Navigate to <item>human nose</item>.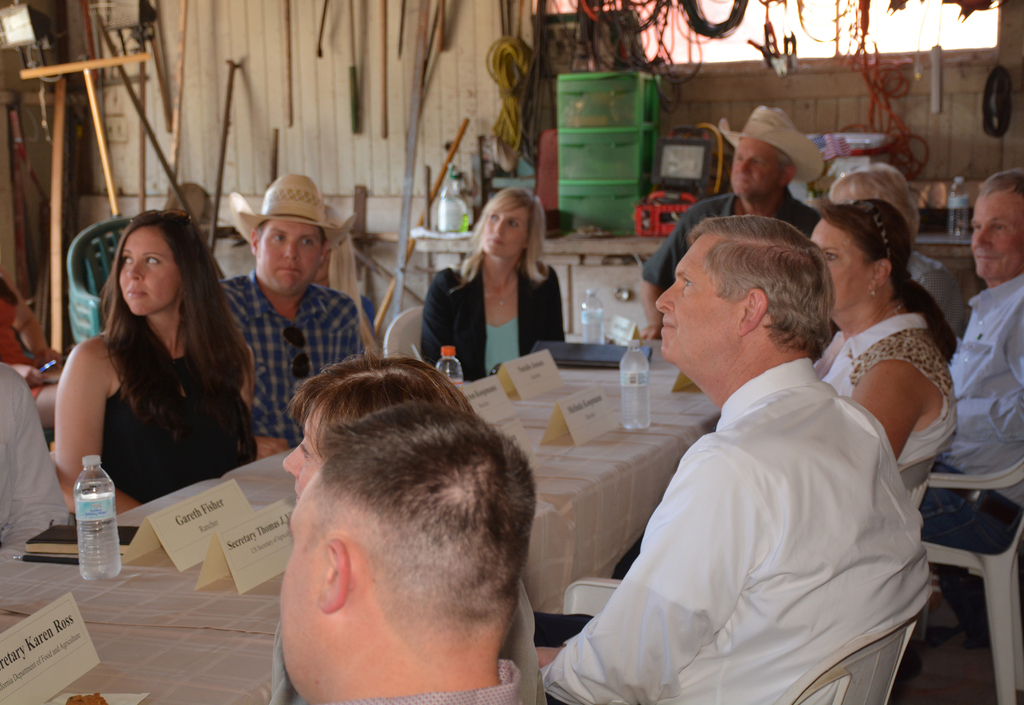
Navigation target: x1=284 y1=241 x2=295 y2=262.
